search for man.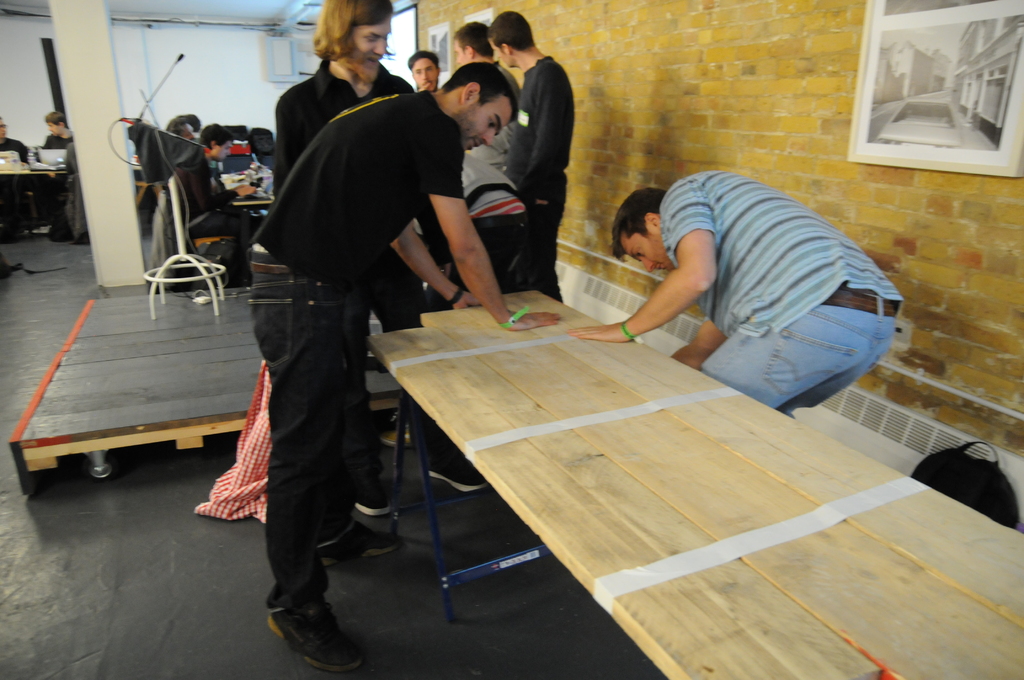
Found at [401,51,445,90].
